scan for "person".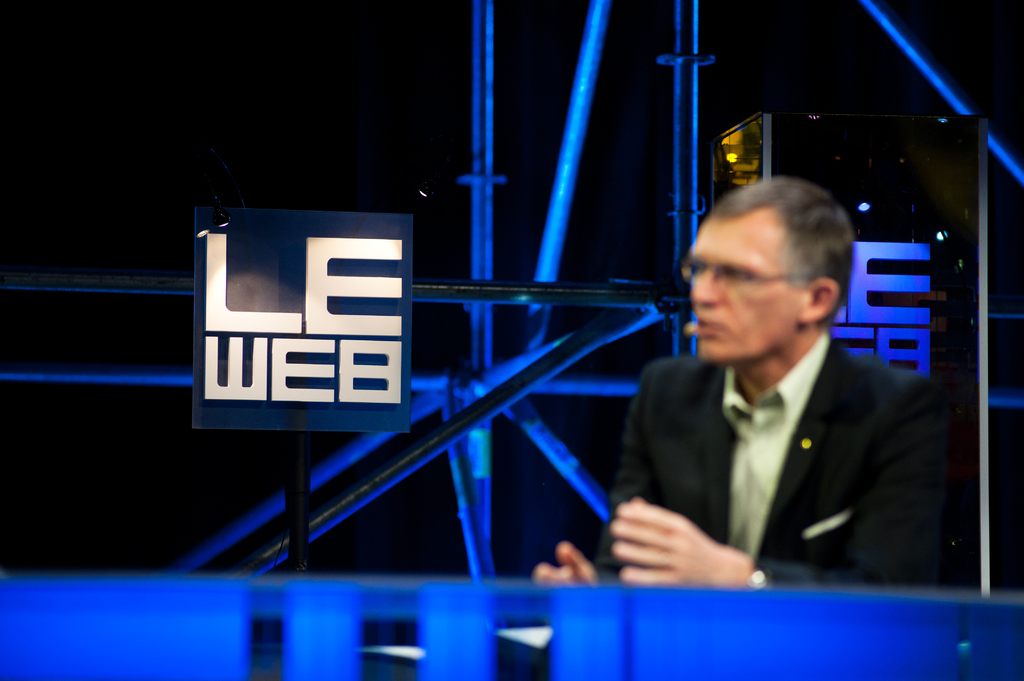
Scan result: crop(472, 160, 902, 656).
